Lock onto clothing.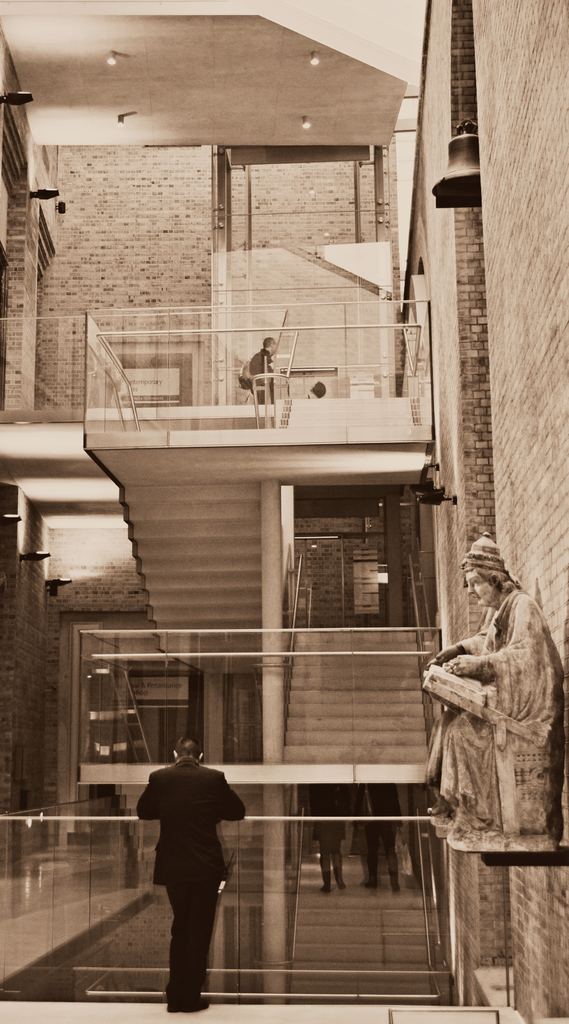
Locked: select_region(352, 783, 406, 881).
